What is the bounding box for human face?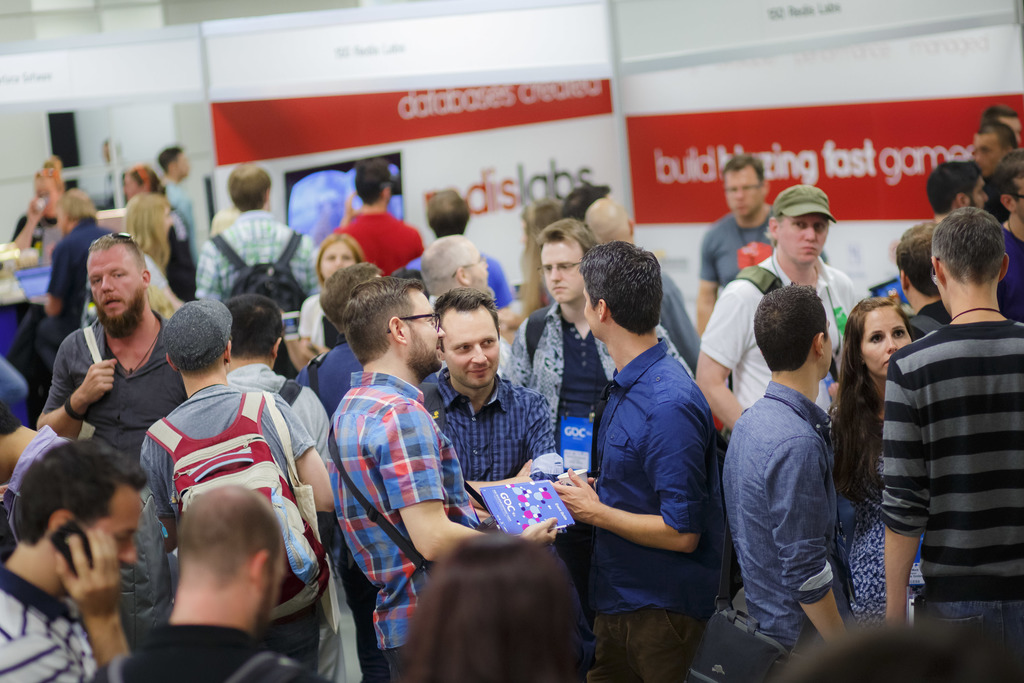
[321,238,355,283].
